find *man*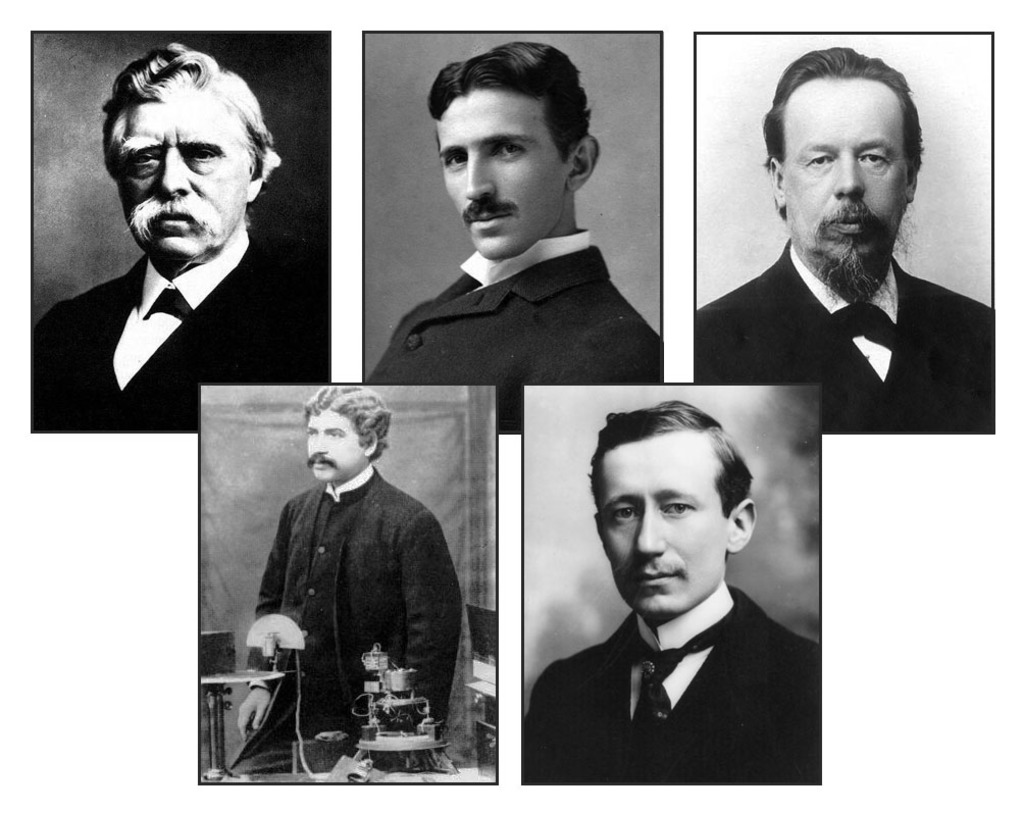
(left=525, top=398, right=823, bottom=784)
